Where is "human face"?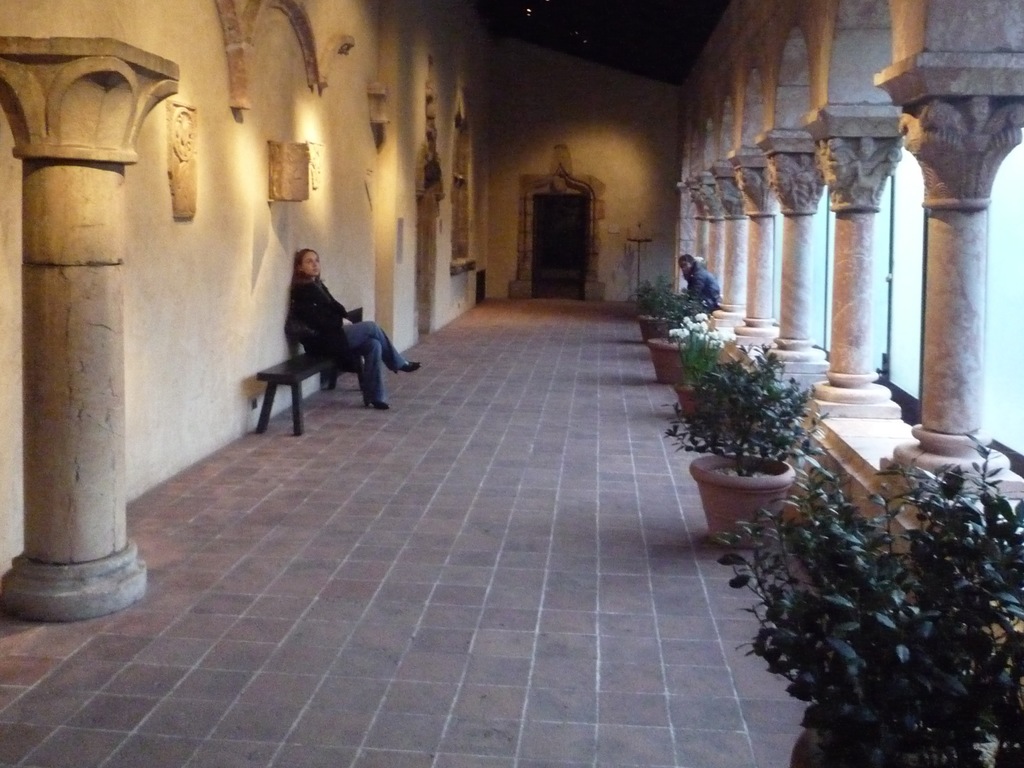
301/249/321/272.
